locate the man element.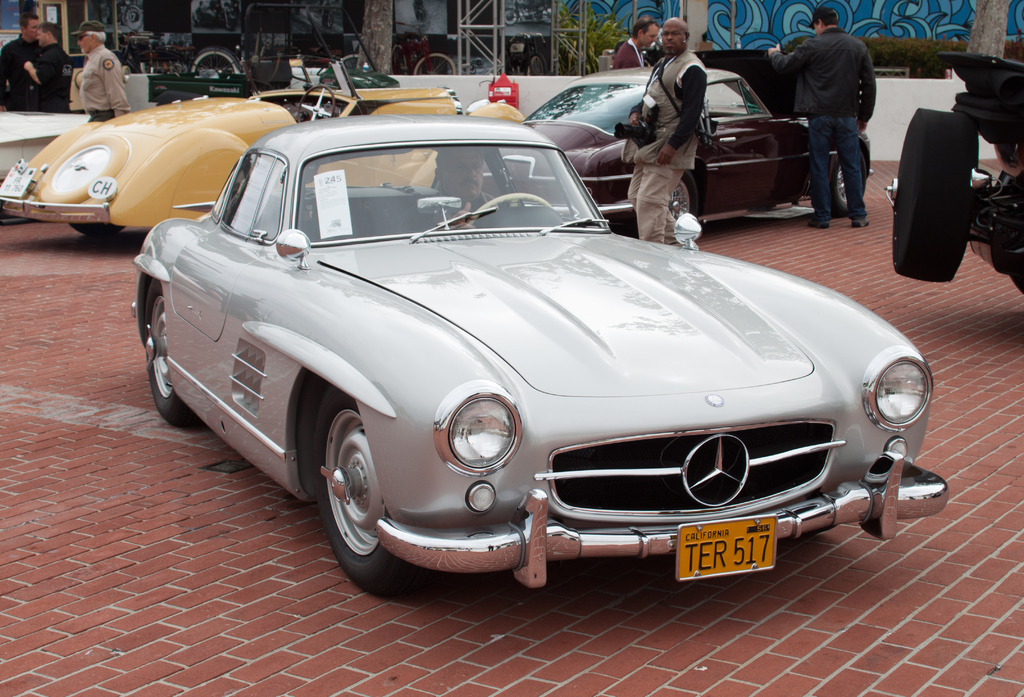
Element bbox: select_region(620, 12, 708, 248).
